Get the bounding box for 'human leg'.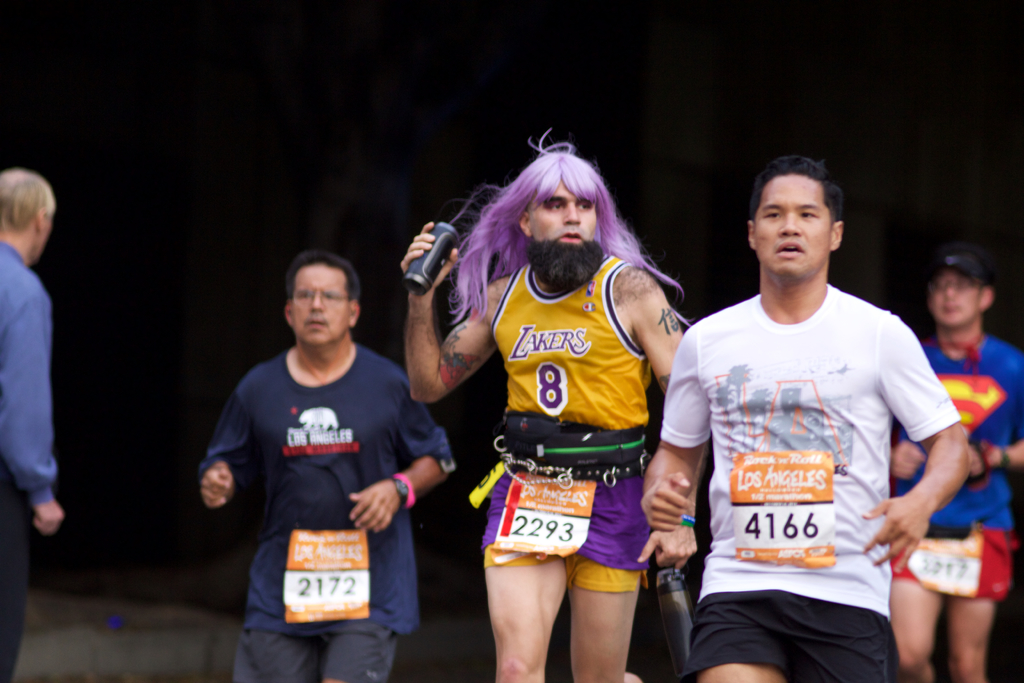
x1=570, y1=547, x2=637, y2=682.
